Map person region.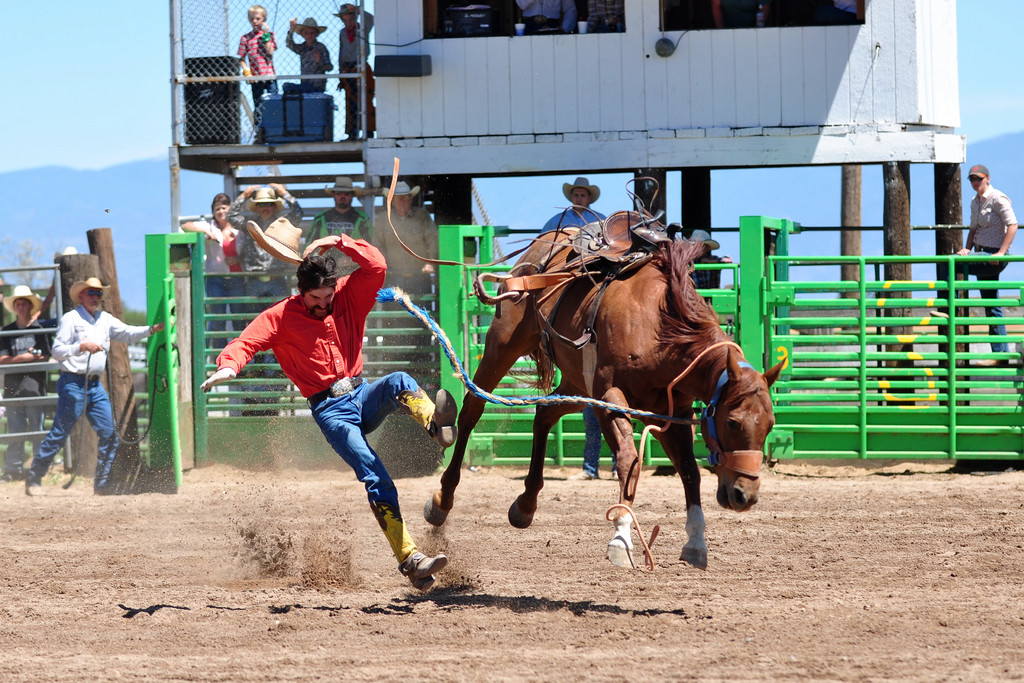
Mapped to bbox(236, 1, 279, 120).
